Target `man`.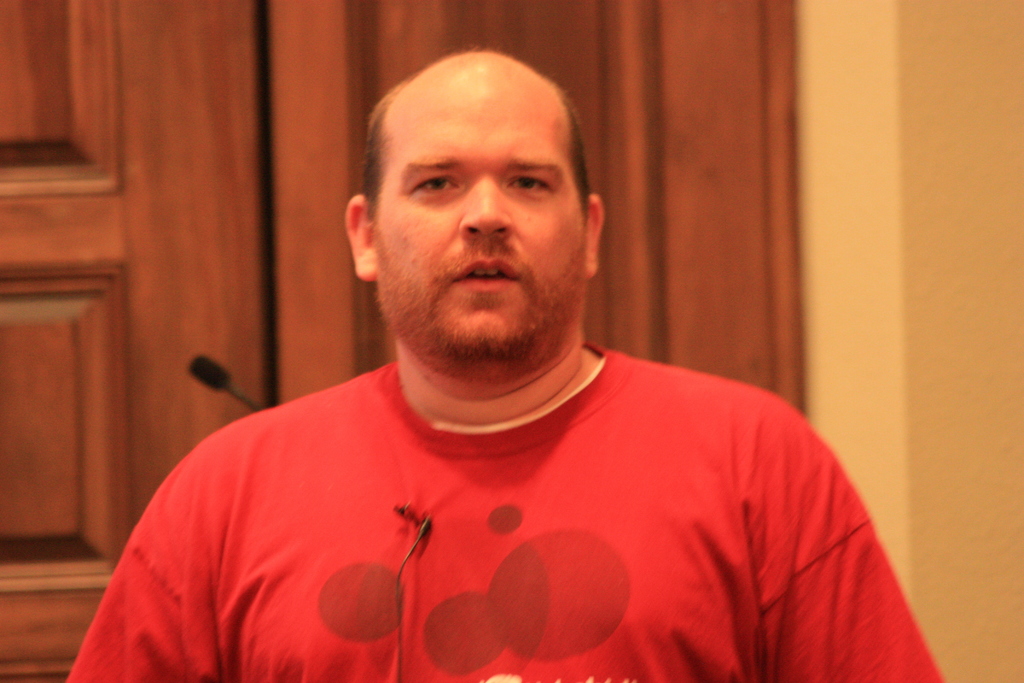
Target region: 93 58 911 671.
